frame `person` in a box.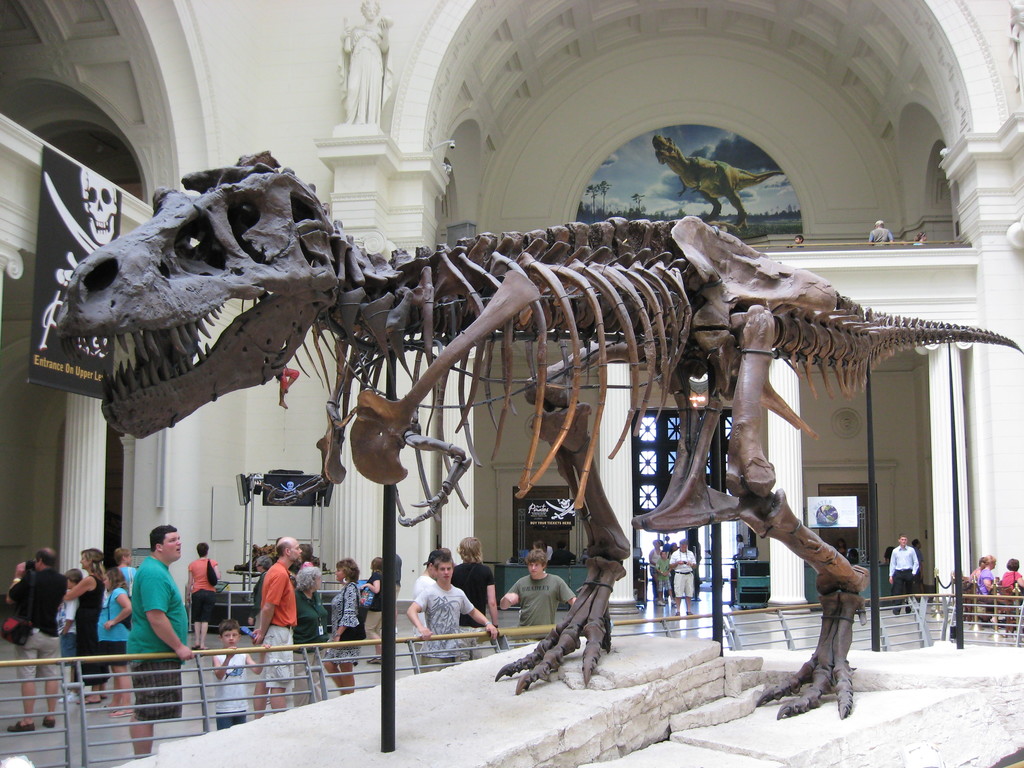
971:557:1004:610.
